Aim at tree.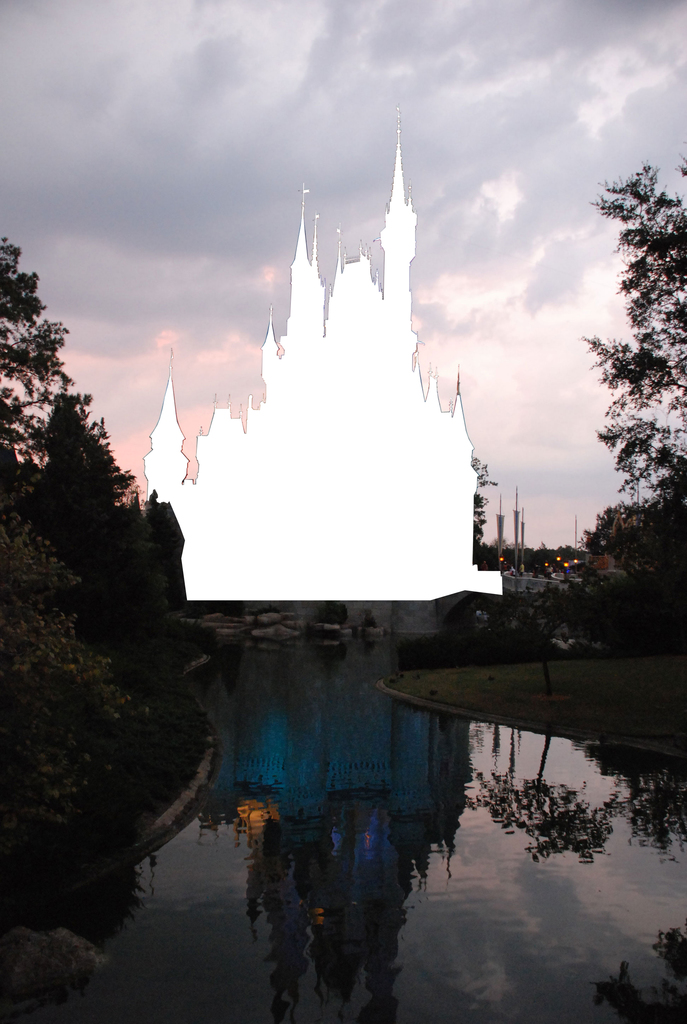
Aimed at <bbox>587, 159, 684, 587</bbox>.
